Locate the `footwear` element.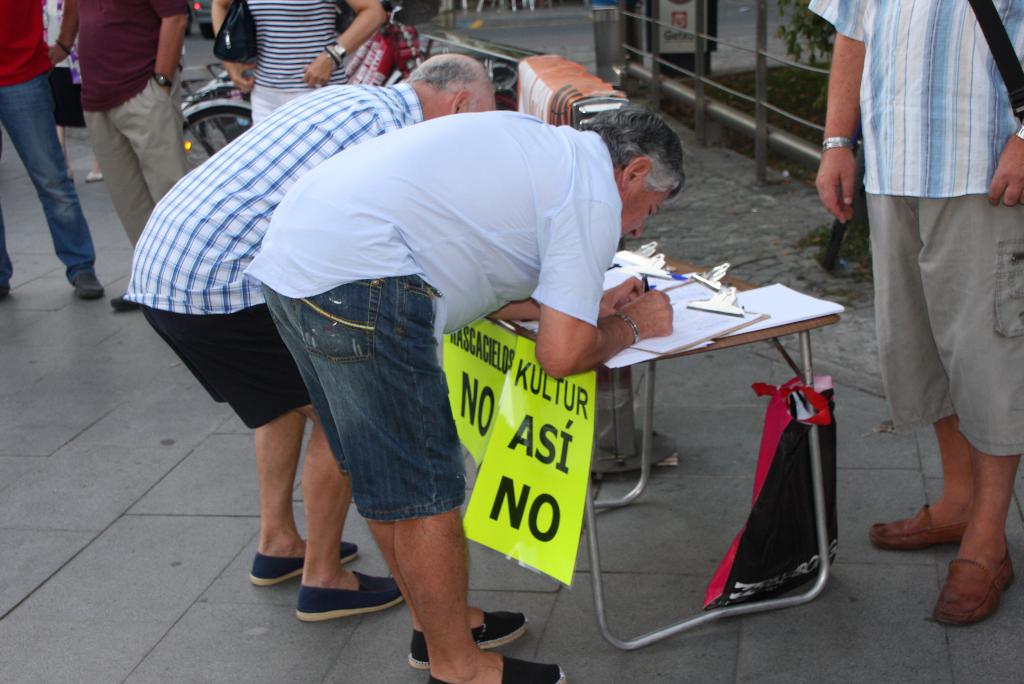
Element bbox: [x1=71, y1=267, x2=107, y2=300].
